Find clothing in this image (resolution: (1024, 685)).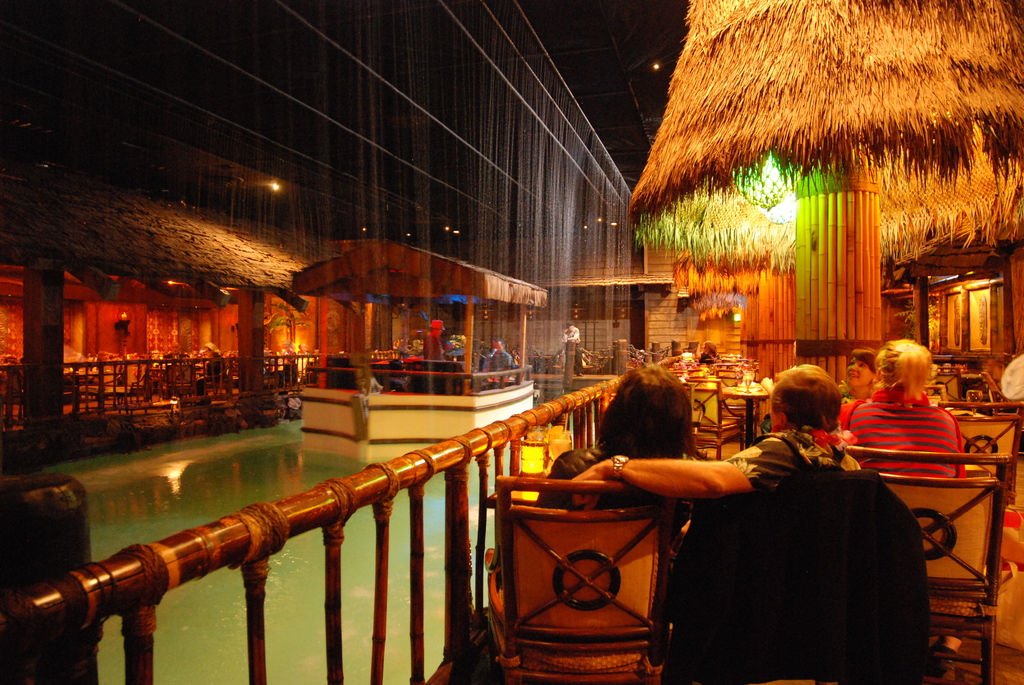
pyautogui.locateOnScreen(486, 349, 512, 373).
